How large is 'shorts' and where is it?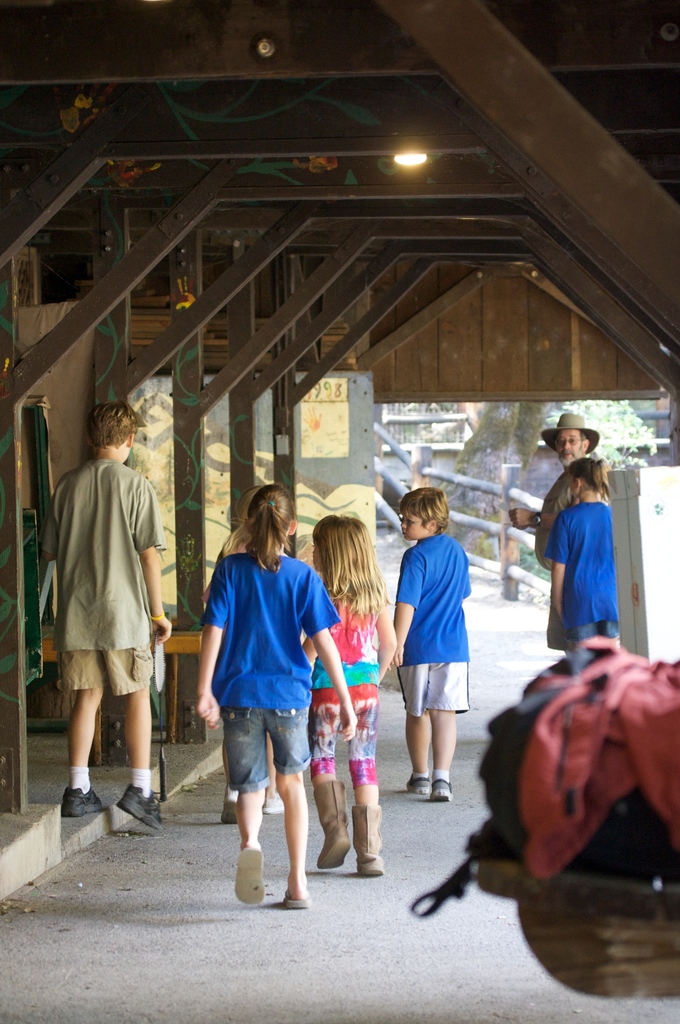
Bounding box: (203,690,317,828).
